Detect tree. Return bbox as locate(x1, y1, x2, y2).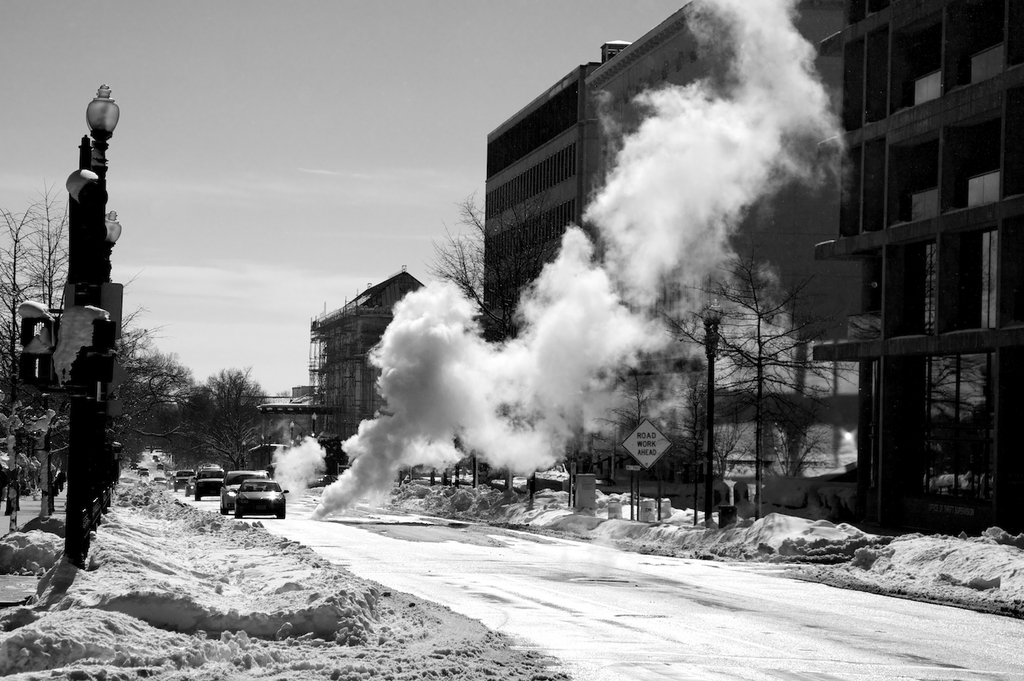
locate(419, 187, 530, 340).
